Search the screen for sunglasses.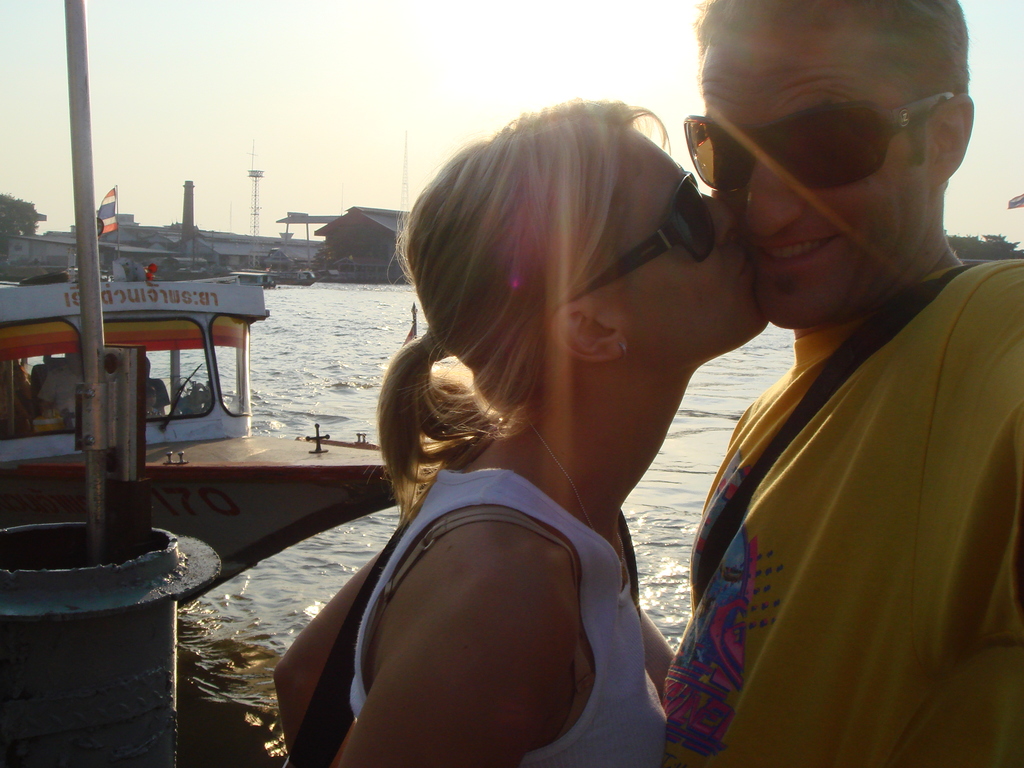
Found at (x1=685, y1=93, x2=952, y2=189).
